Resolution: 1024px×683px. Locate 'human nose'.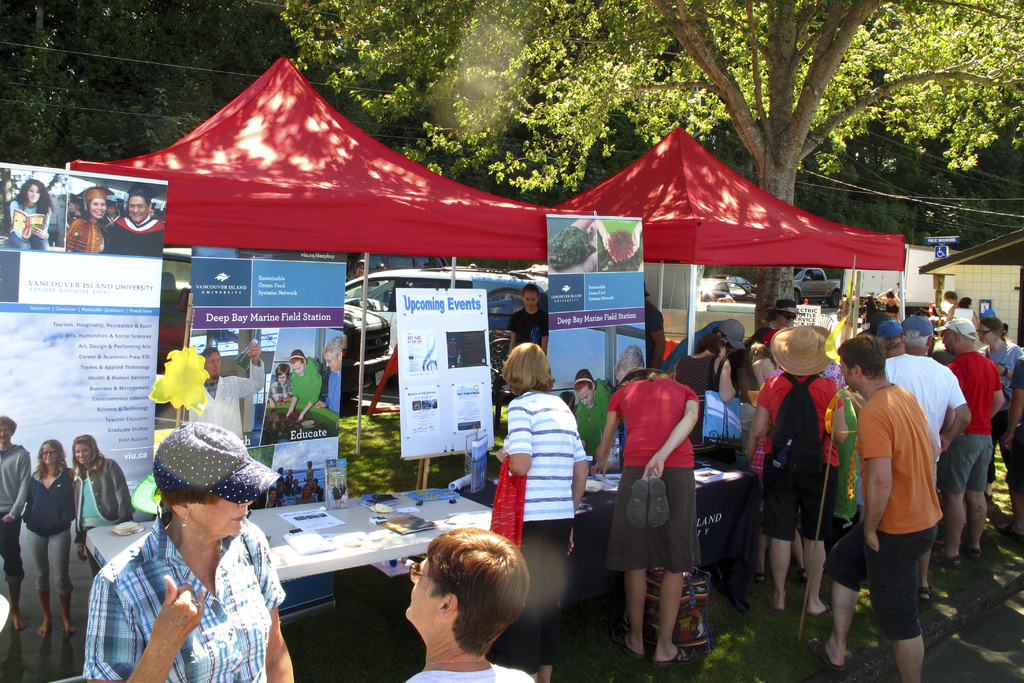
<box>280,378,284,381</box>.
